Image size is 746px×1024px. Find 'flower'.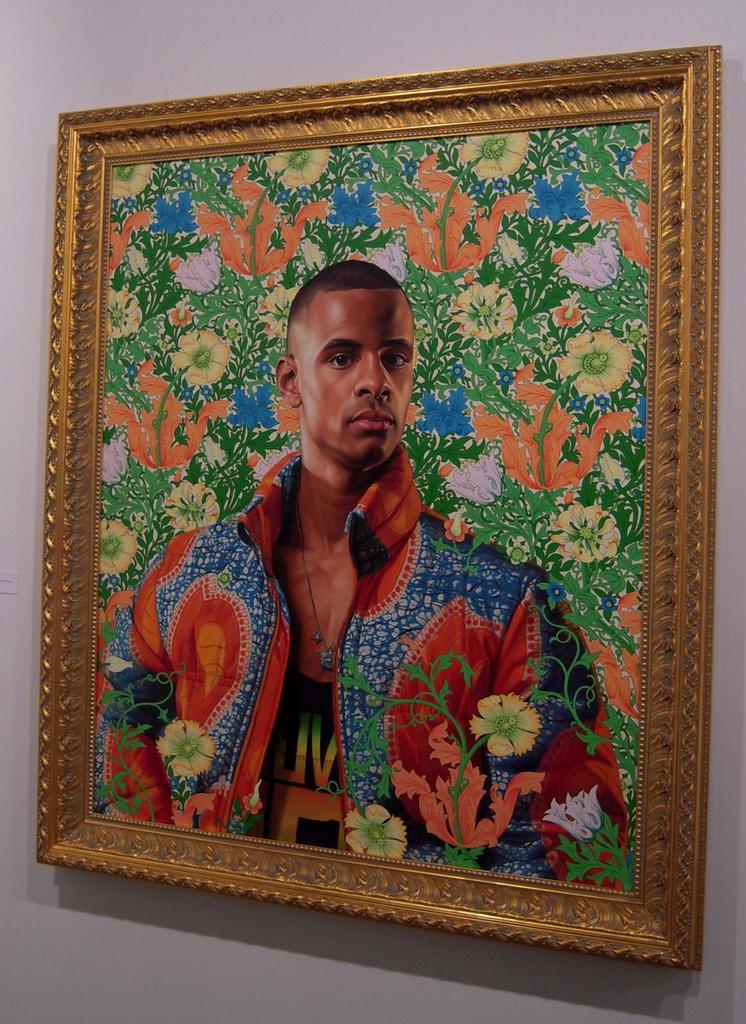
158 477 229 531.
